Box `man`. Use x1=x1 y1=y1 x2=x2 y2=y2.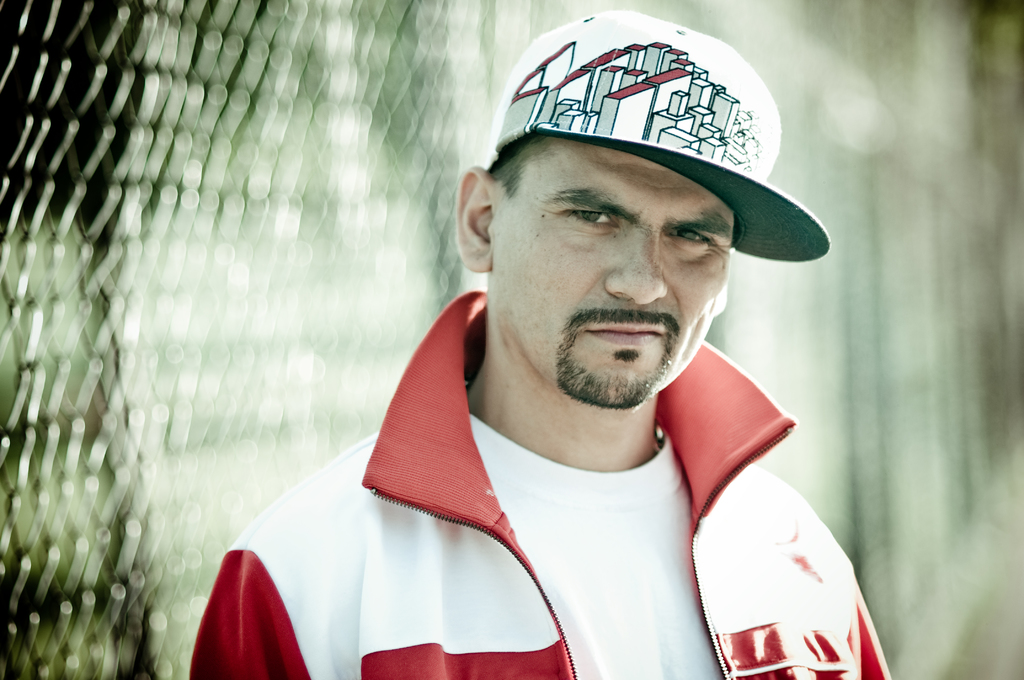
x1=236 y1=32 x2=896 y2=669.
